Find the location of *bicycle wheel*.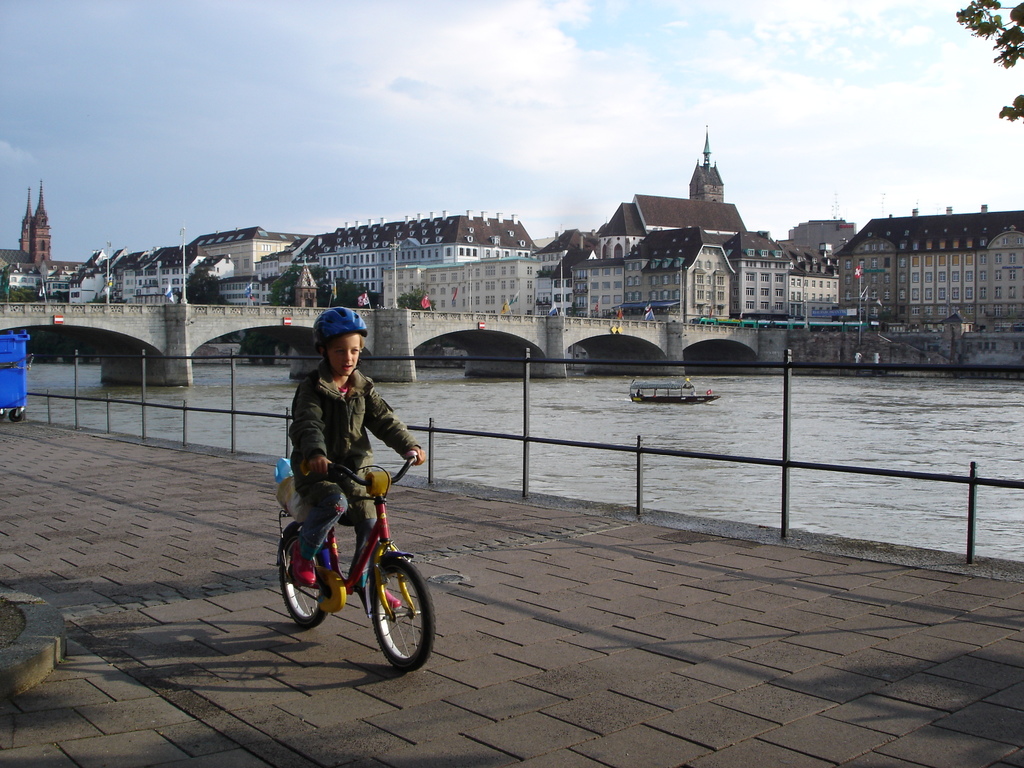
Location: 276 526 326 630.
